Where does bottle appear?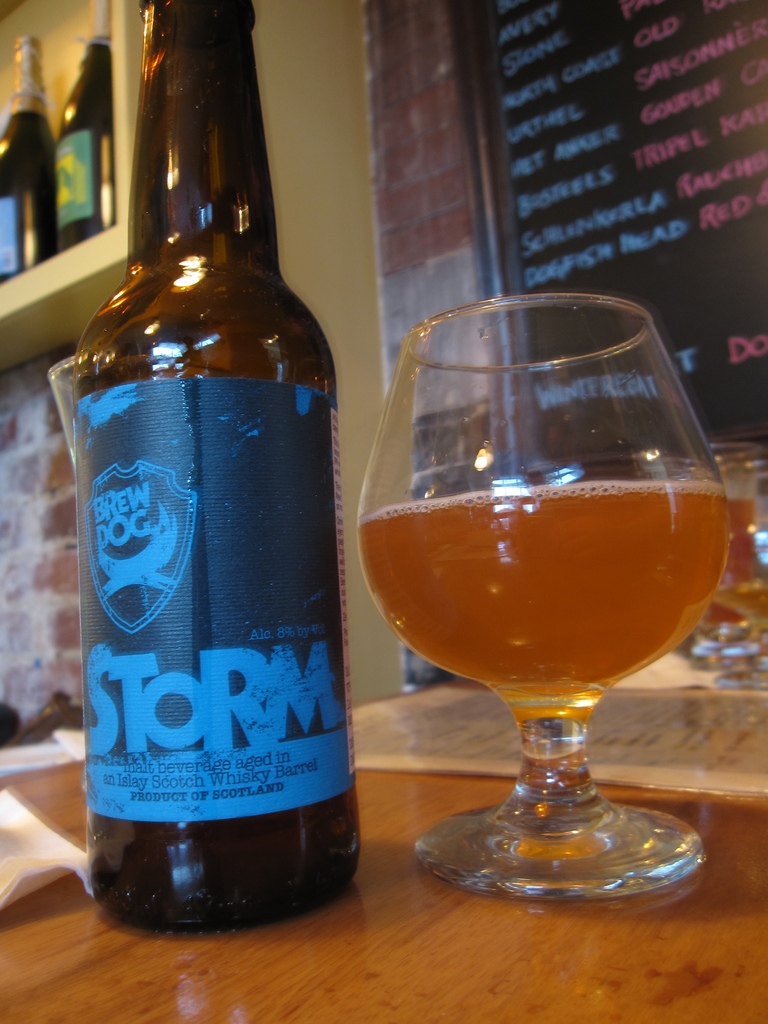
Appears at bbox=[58, 0, 120, 262].
